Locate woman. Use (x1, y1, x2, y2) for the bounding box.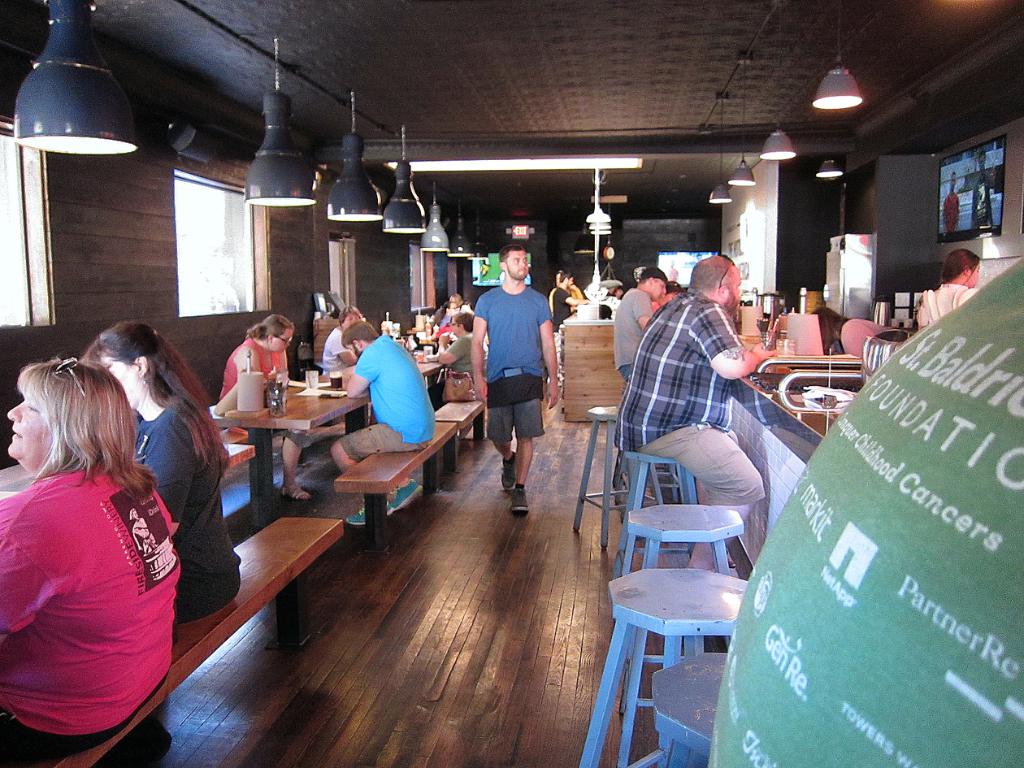
(73, 319, 241, 624).
